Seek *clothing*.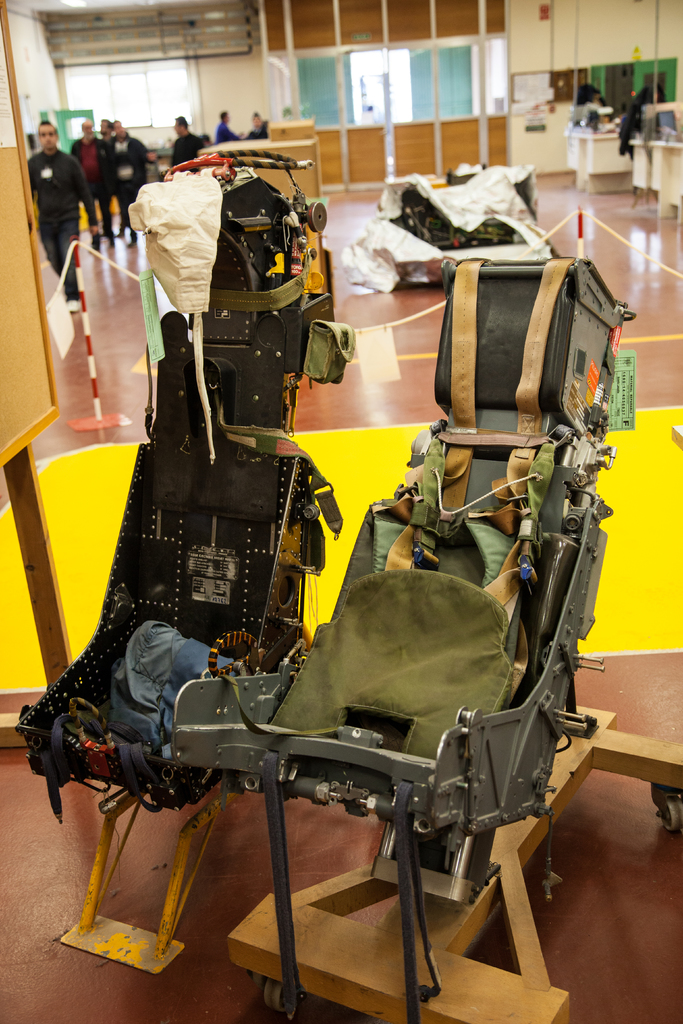
Rect(204, 121, 248, 153).
